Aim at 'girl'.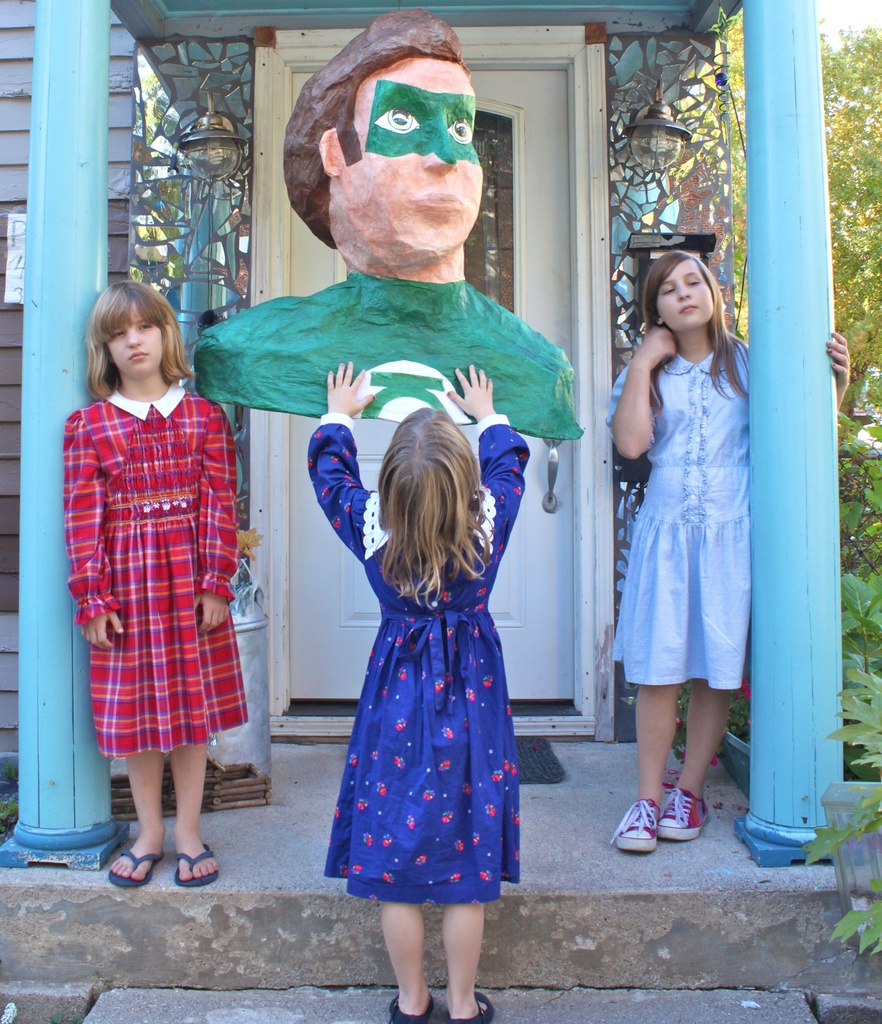
Aimed at x1=63 y1=286 x2=231 y2=888.
